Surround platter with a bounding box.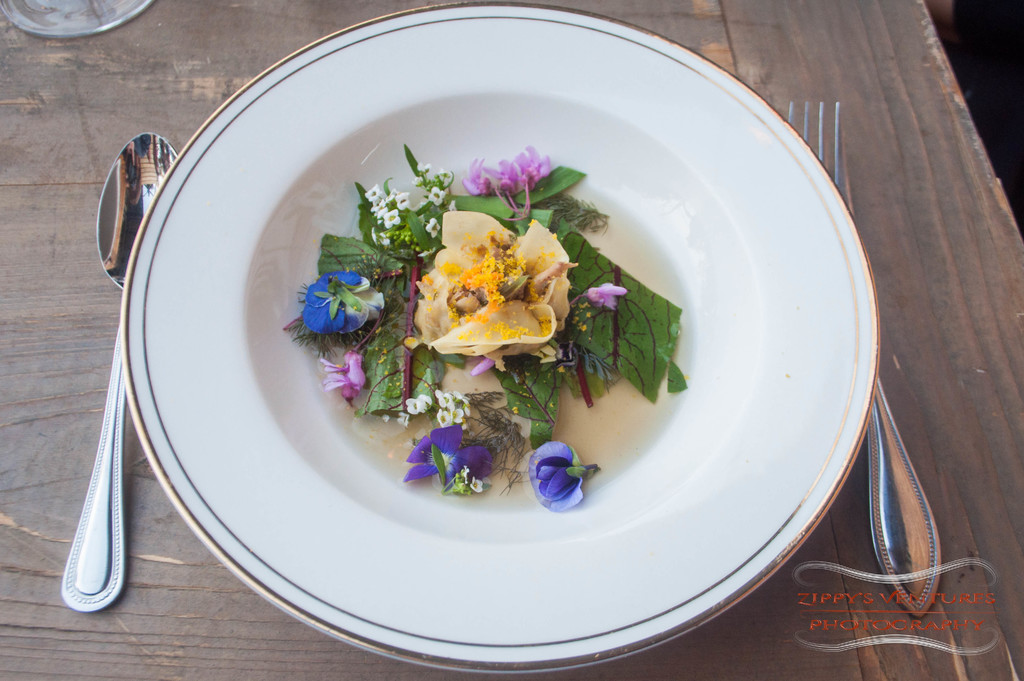
BBox(119, 1, 877, 675).
